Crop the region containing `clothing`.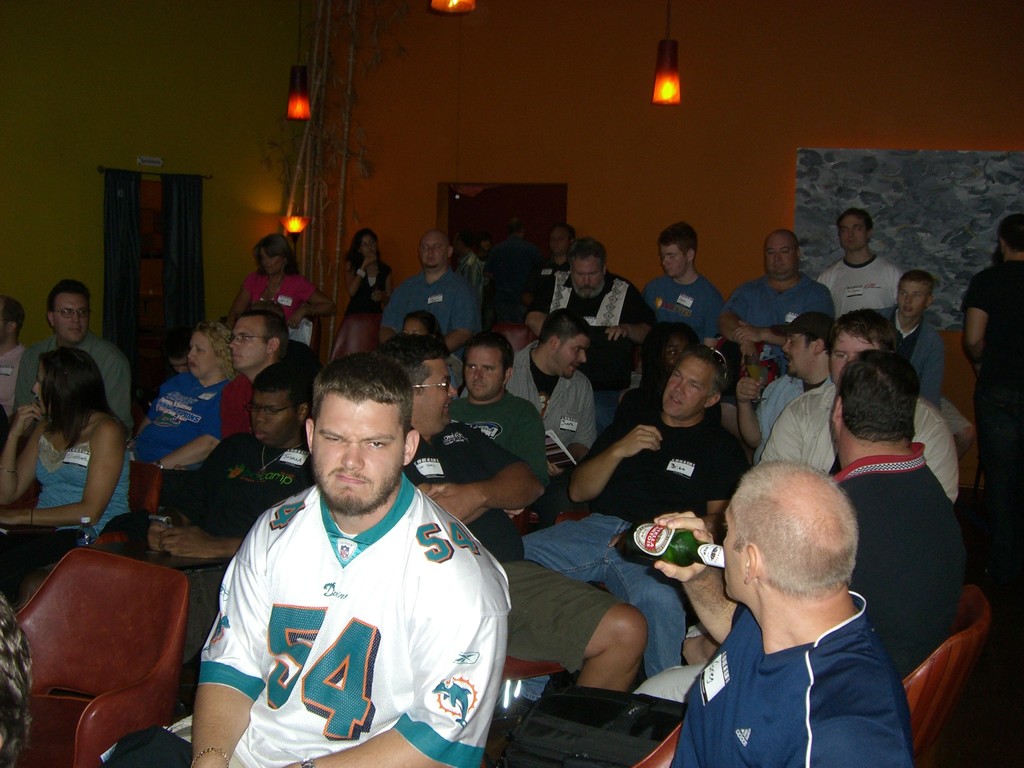
Crop region: pyautogui.locateOnScreen(753, 367, 835, 457).
